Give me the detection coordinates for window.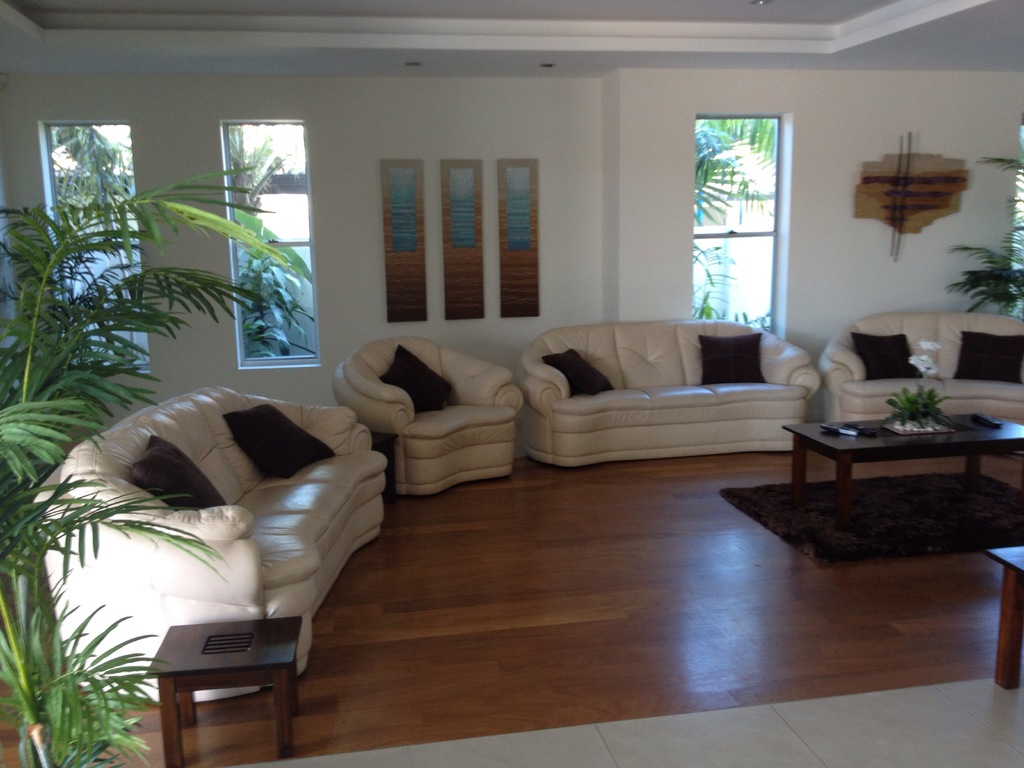
crop(1012, 129, 1023, 325).
